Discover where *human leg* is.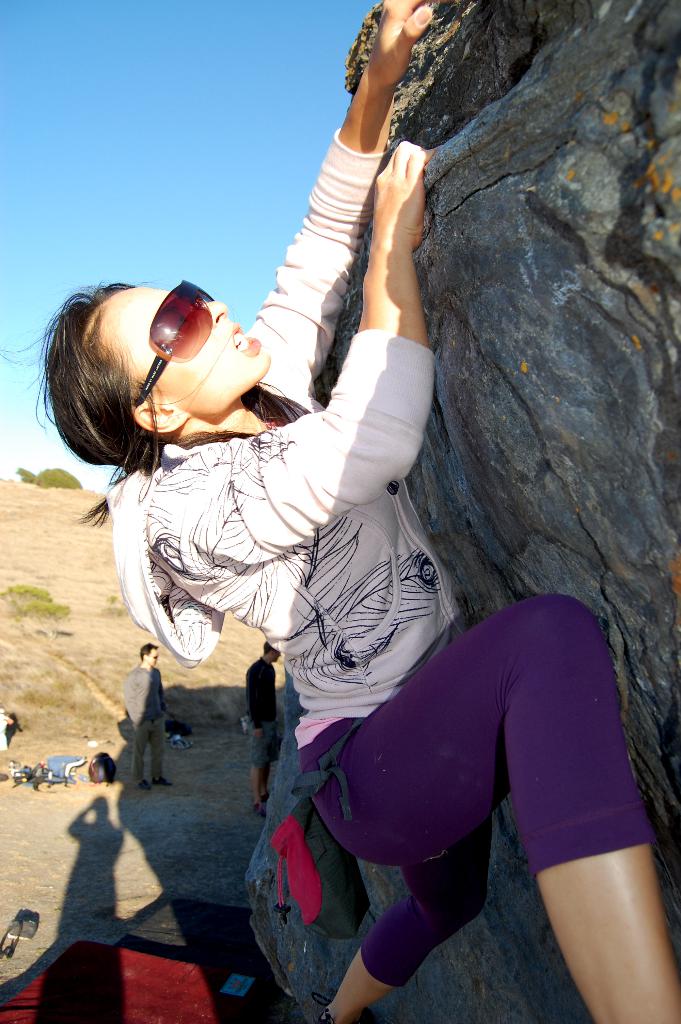
Discovered at 300/596/680/1023.
